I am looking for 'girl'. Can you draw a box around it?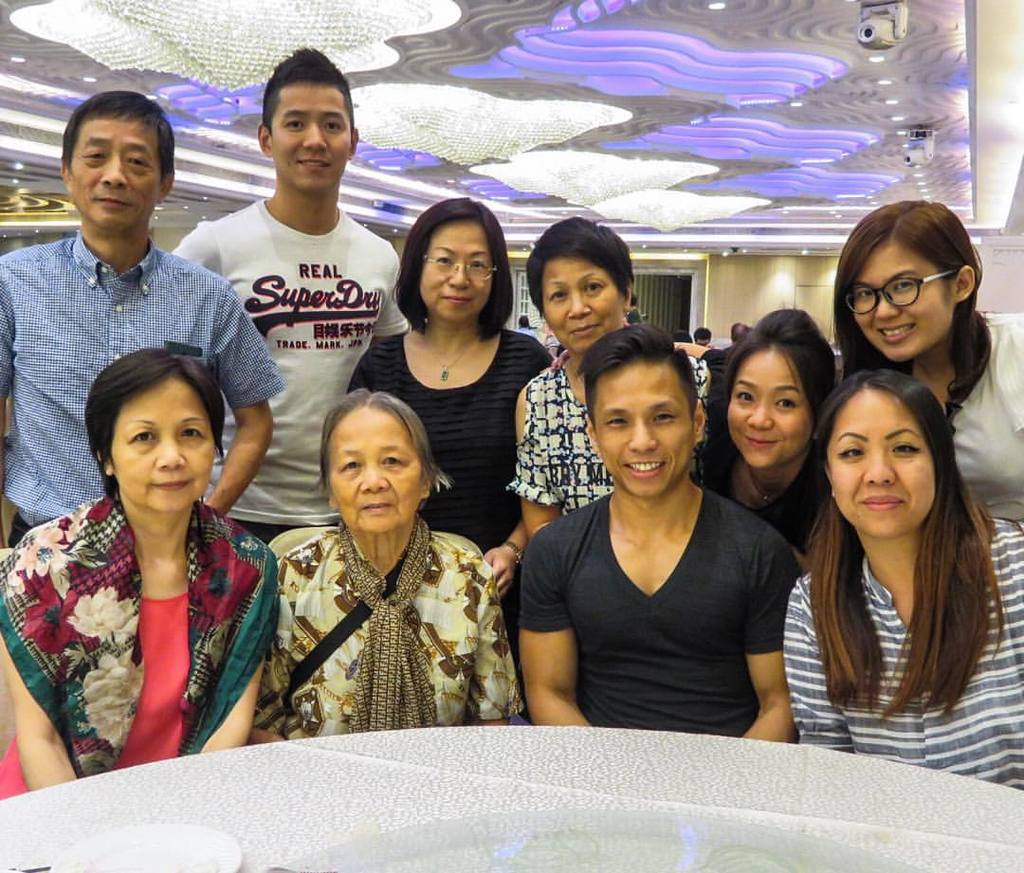
Sure, the bounding box is 695 304 851 582.
